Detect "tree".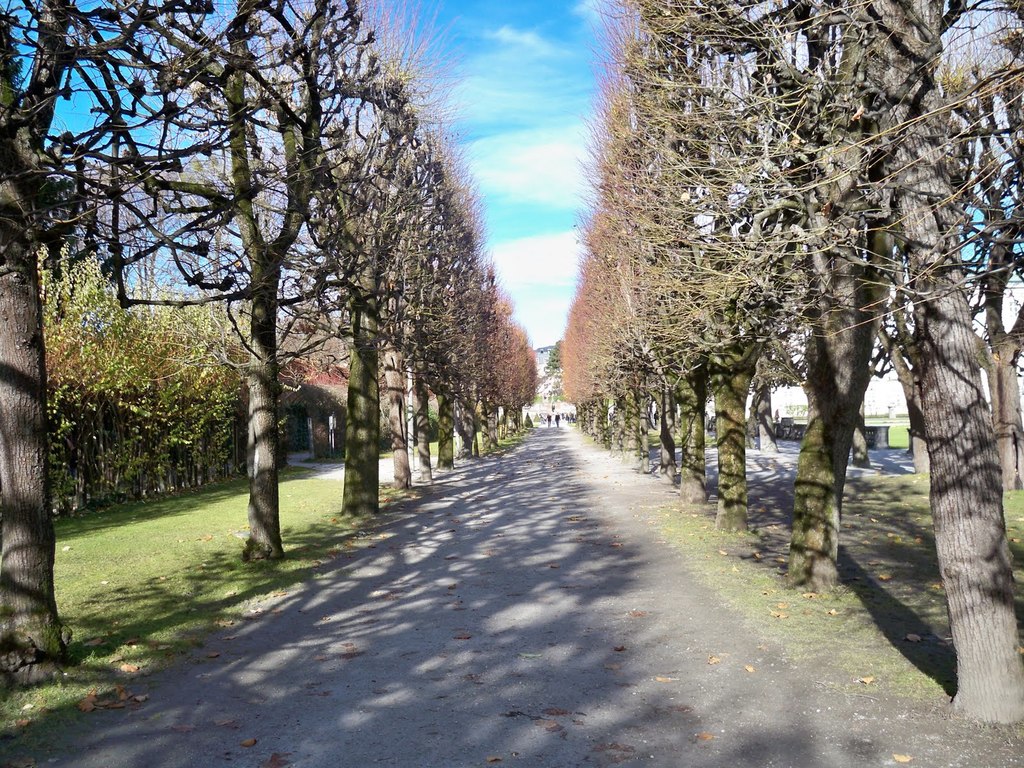
Detected at Rect(191, 0, 379, 565).
